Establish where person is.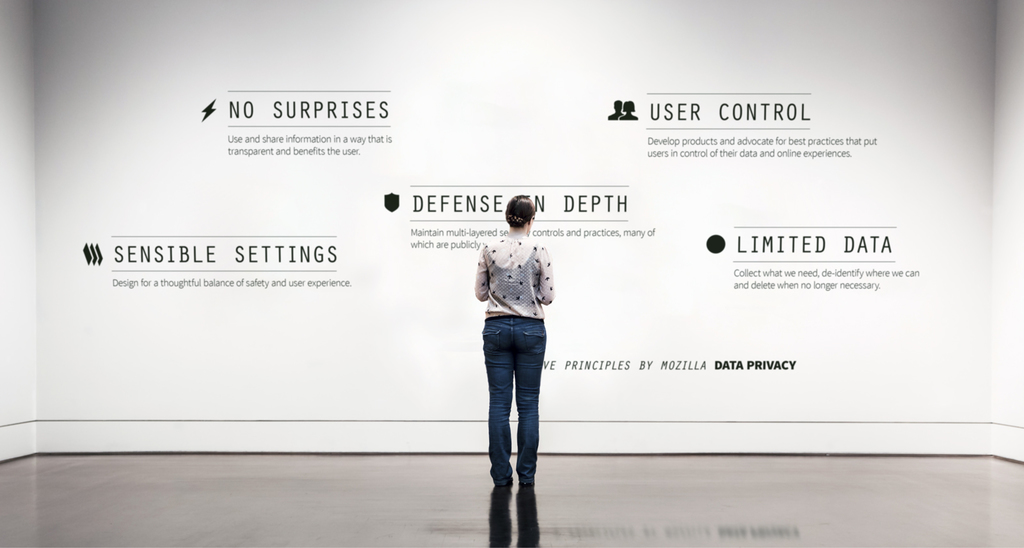
Established at (468, 163, 559, 505).
